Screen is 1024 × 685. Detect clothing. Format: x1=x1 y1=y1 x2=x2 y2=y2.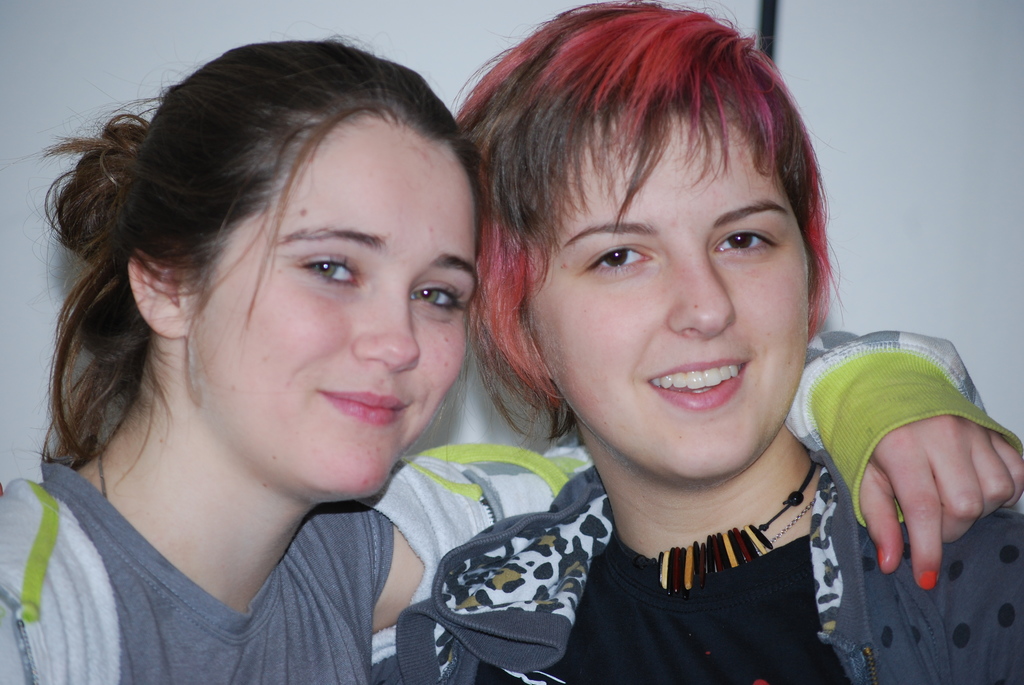
x1=479 y1=537 x2=839 y2=675.
